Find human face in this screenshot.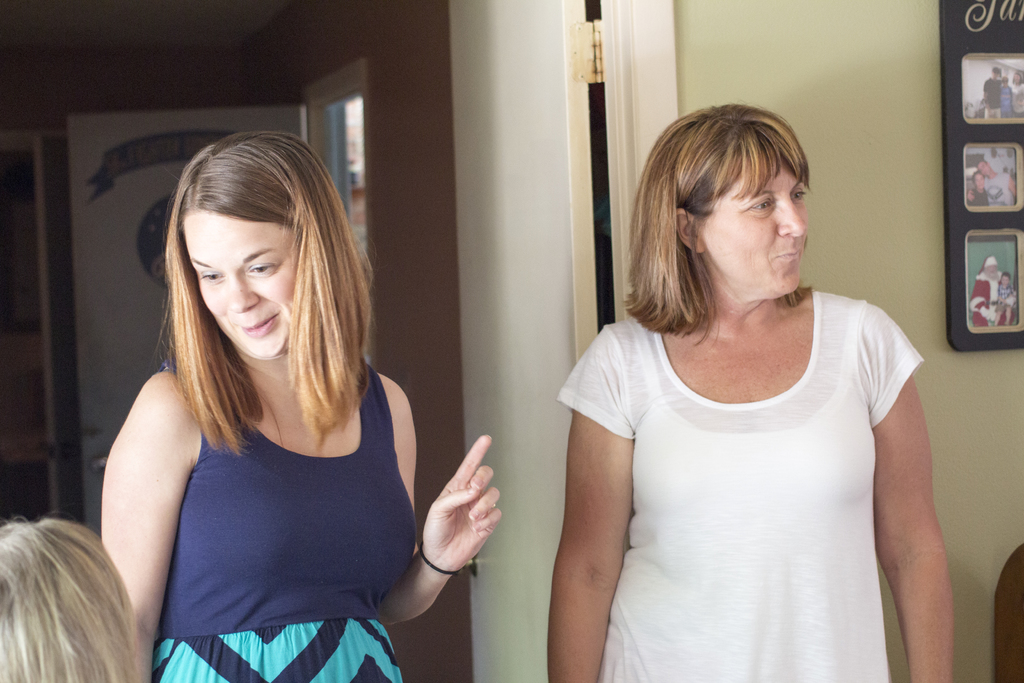
The bounding box for human face is l=183, t=202, r=299, b=362.
